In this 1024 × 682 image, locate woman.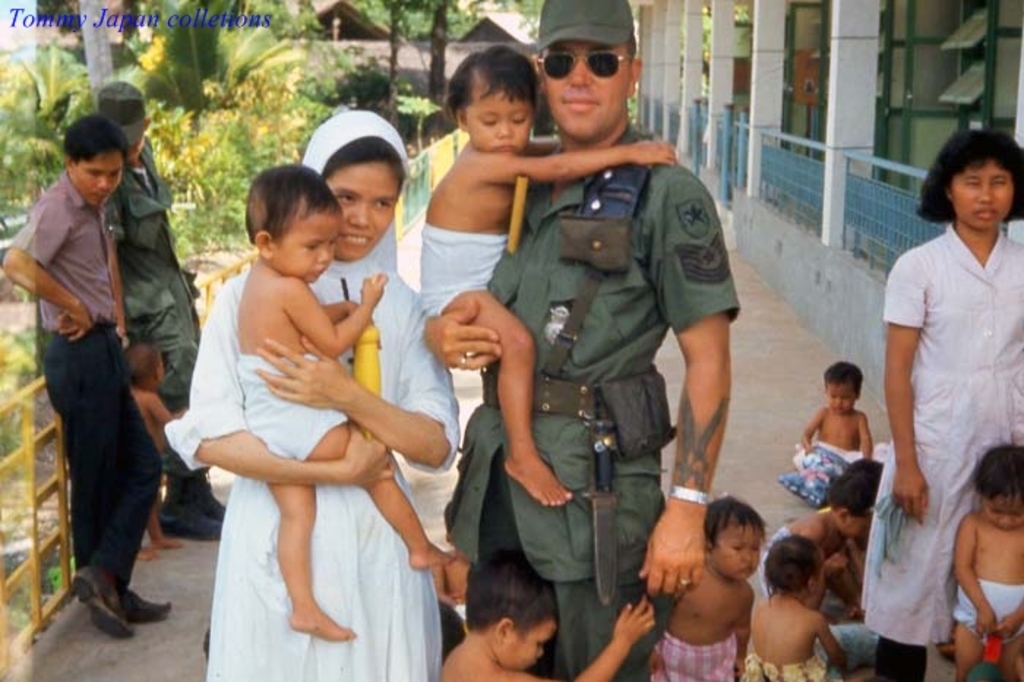
Bounding box: bbox=(154, 105, 456, 681).
